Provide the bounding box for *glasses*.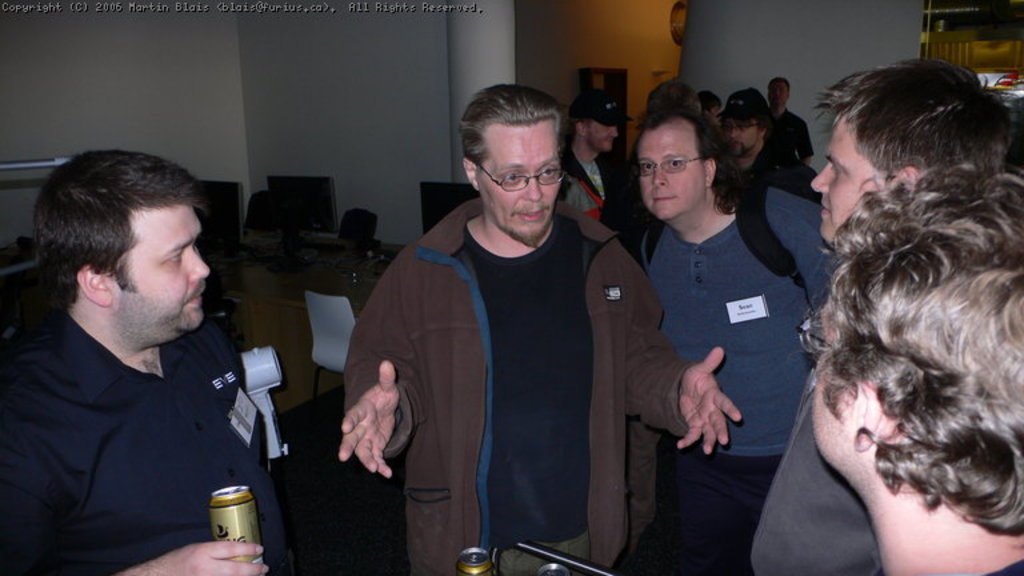
(636, 156, 711, 177).
